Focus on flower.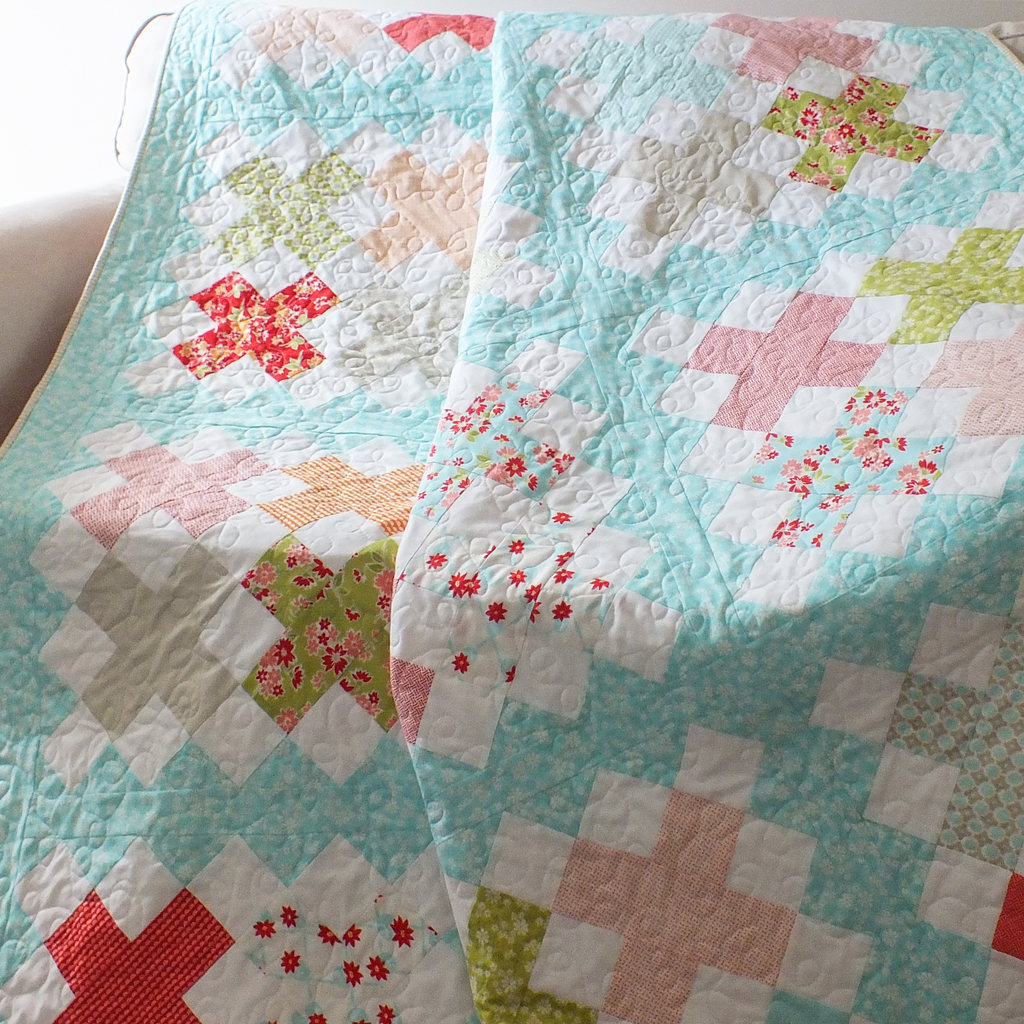
Focused at box=[375, 1004, 396, 1023].
